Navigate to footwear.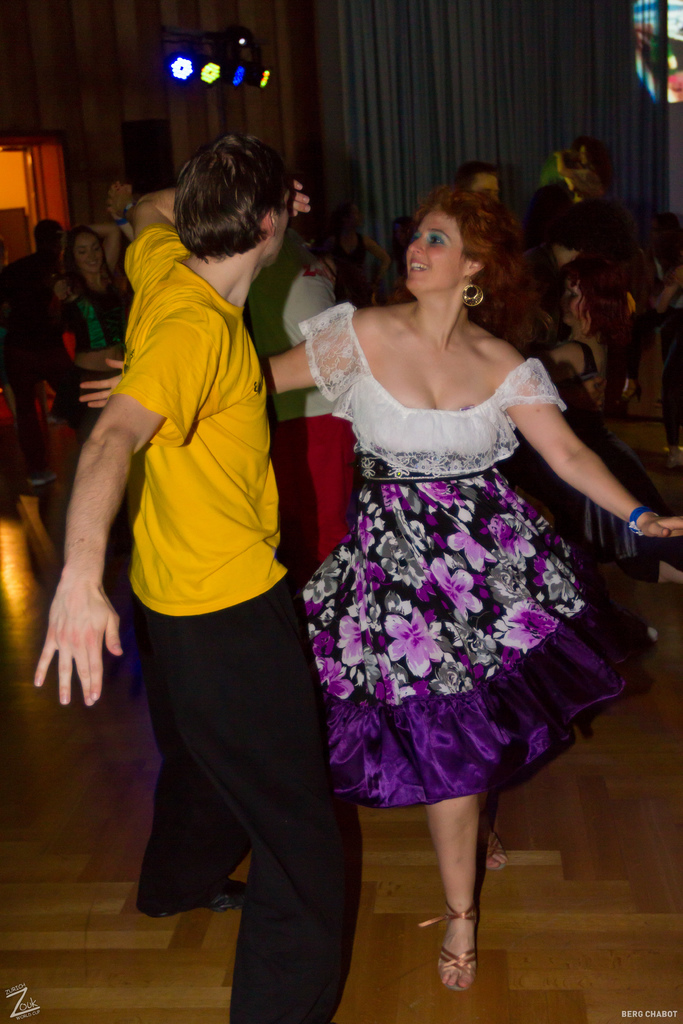
Navigation target: Rect(490, 830, 509, 872).
